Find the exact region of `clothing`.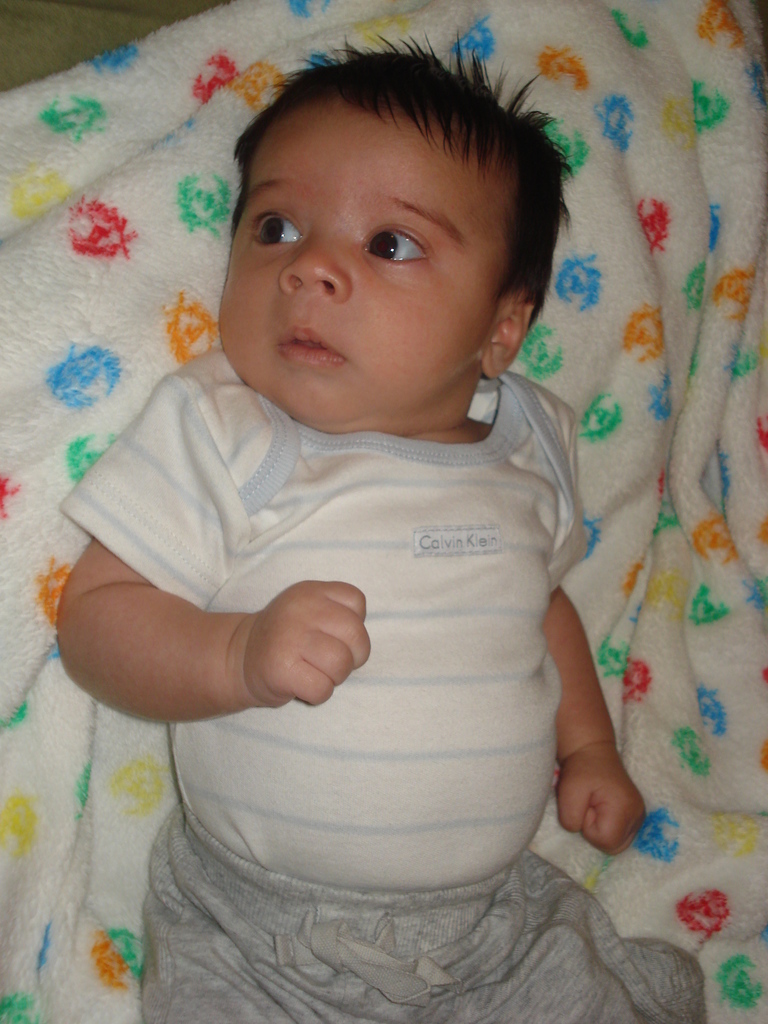
Exact region: (x1=60, y1=349, x2=719, y2=1023).
